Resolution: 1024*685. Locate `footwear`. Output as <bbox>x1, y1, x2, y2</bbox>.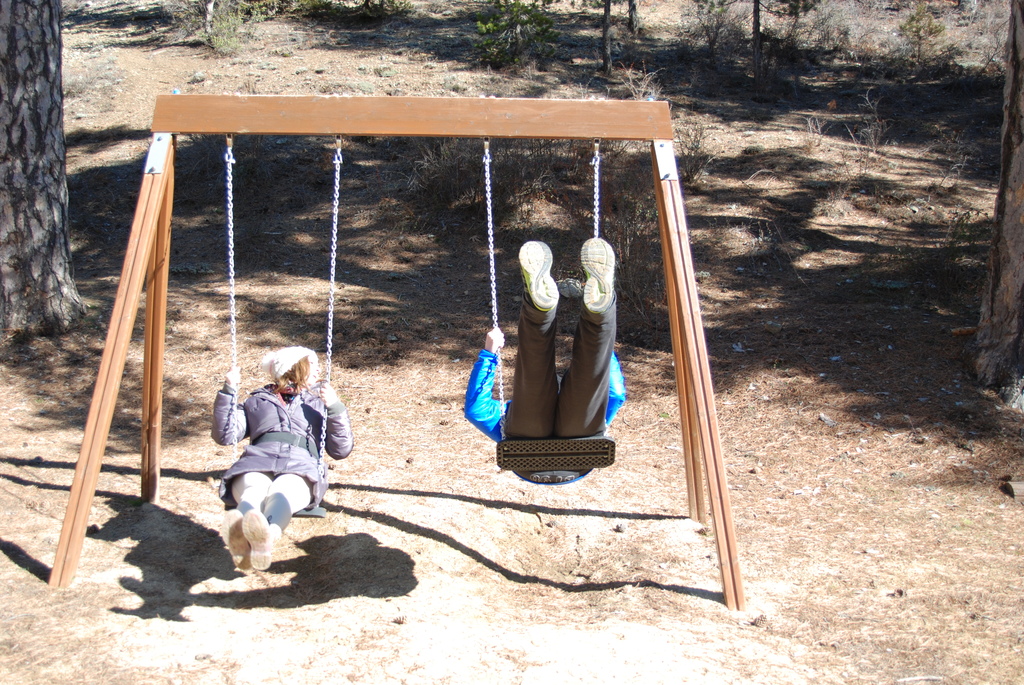
<bbox>519, 243, 554, 311</bbox>.
